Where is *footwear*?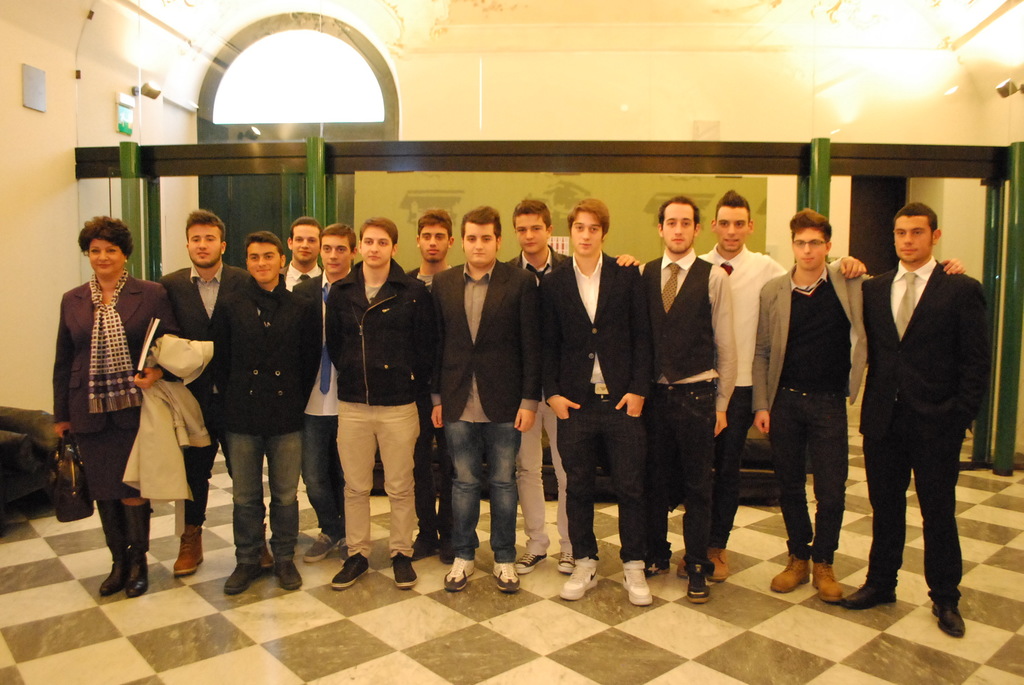
[left=771, top=553, right=807, bottom=596].
